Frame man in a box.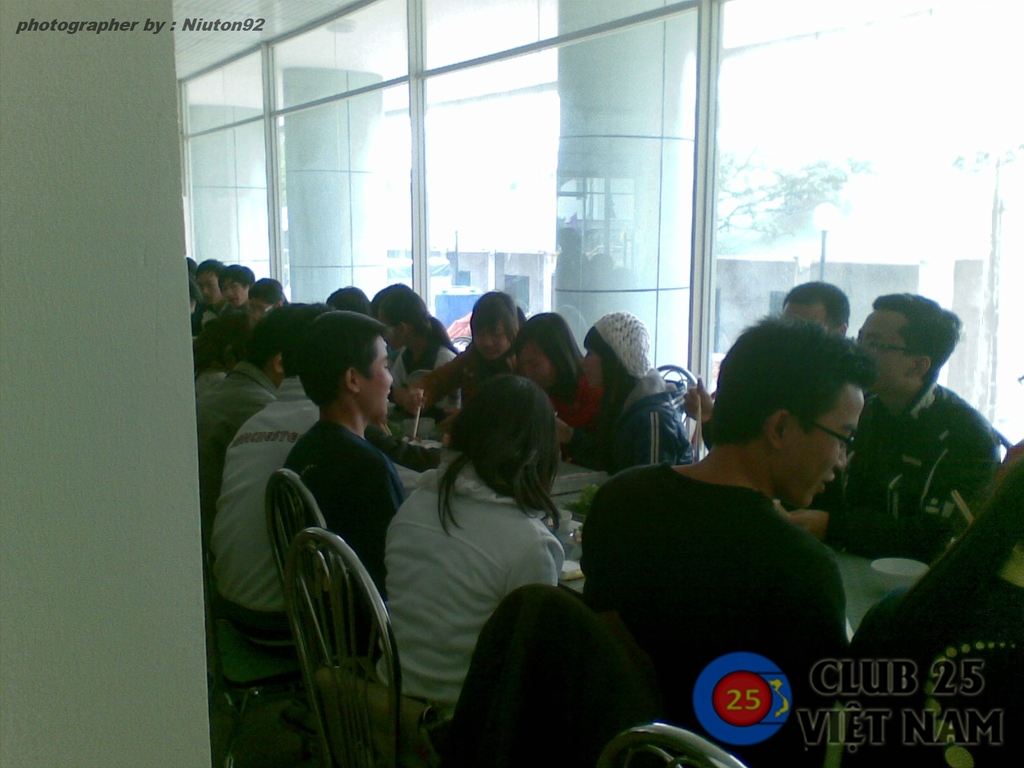
l=225, t=259, r=259, b=355.
